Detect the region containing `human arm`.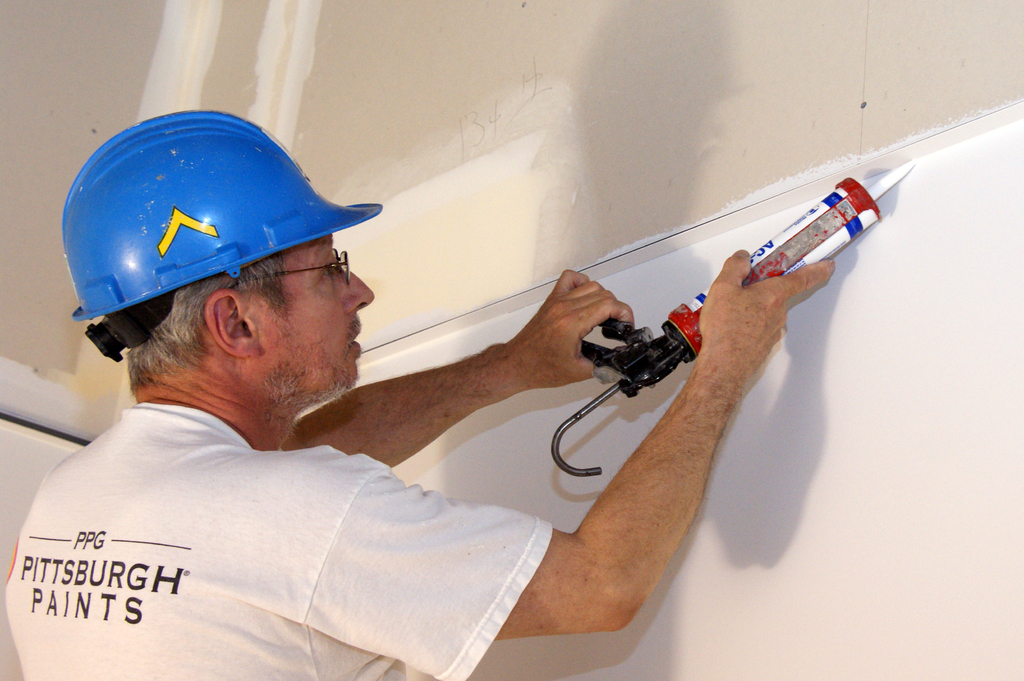
{"left": 278, "top": 268, "right": 640, "bottom": 471}.
